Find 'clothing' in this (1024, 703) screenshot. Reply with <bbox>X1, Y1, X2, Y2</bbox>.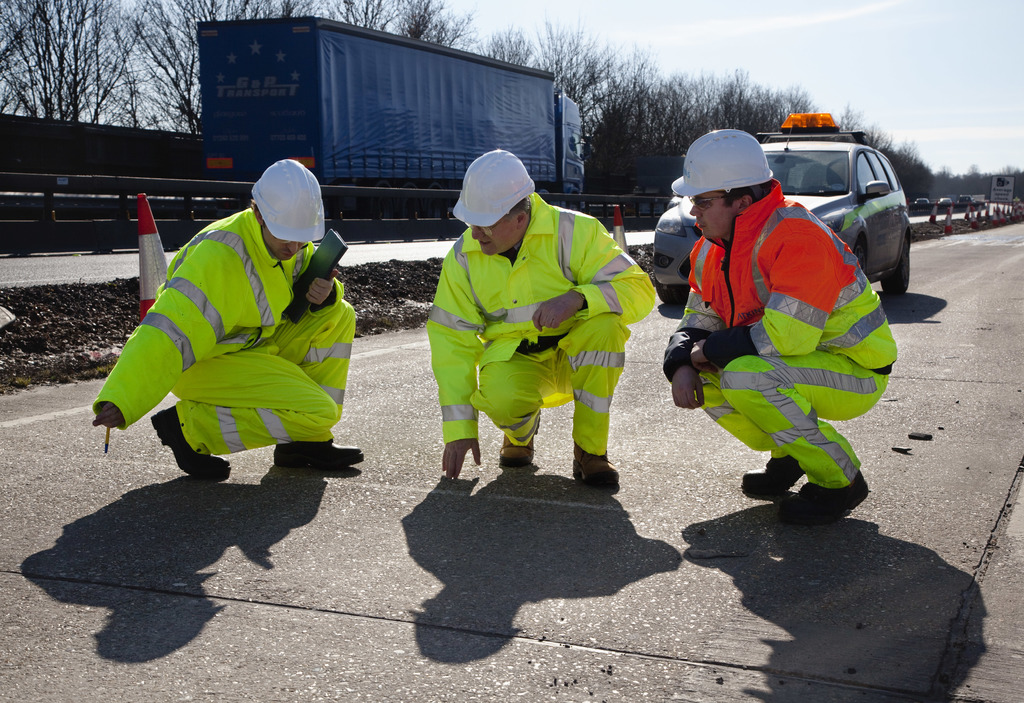
<bbox>426, 190, 658, 454</bbox>.
